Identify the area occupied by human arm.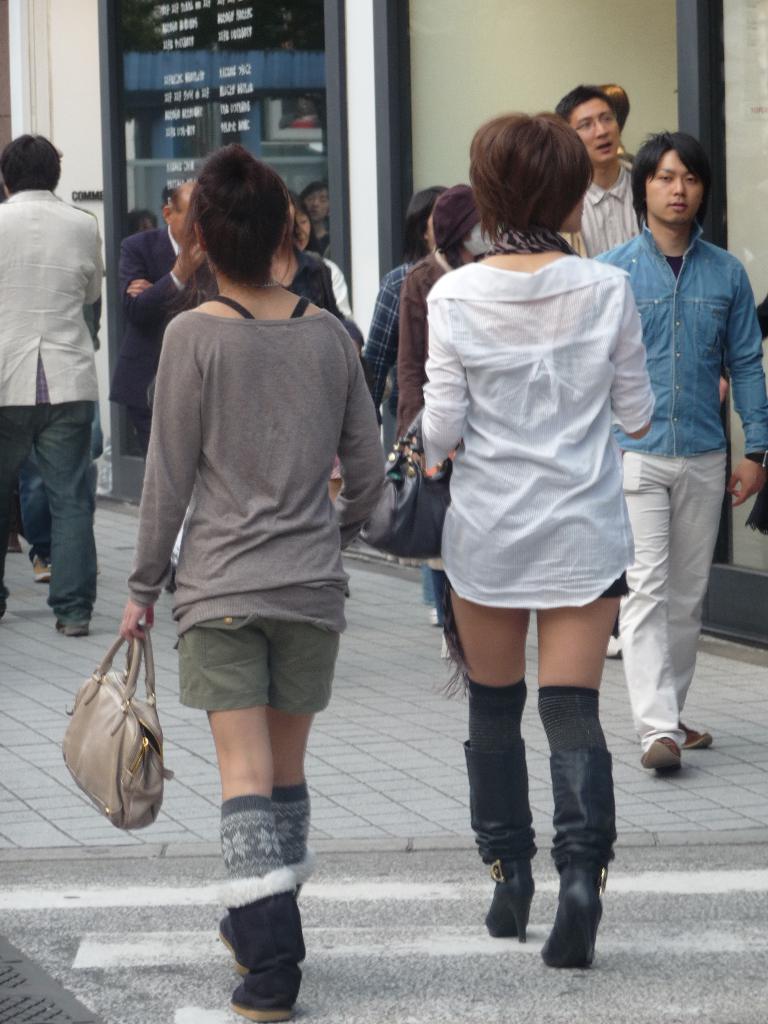
Area: (114,242,203,330).
